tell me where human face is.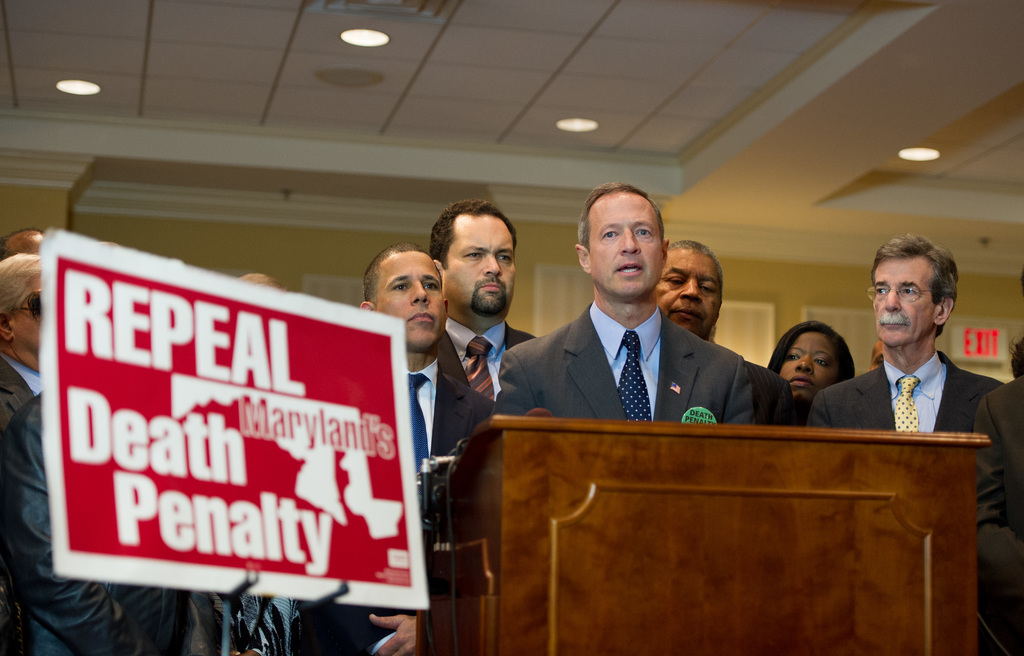
human face is at {"left": 863, "top": 253, "right": 942, "bottom": 350}.
